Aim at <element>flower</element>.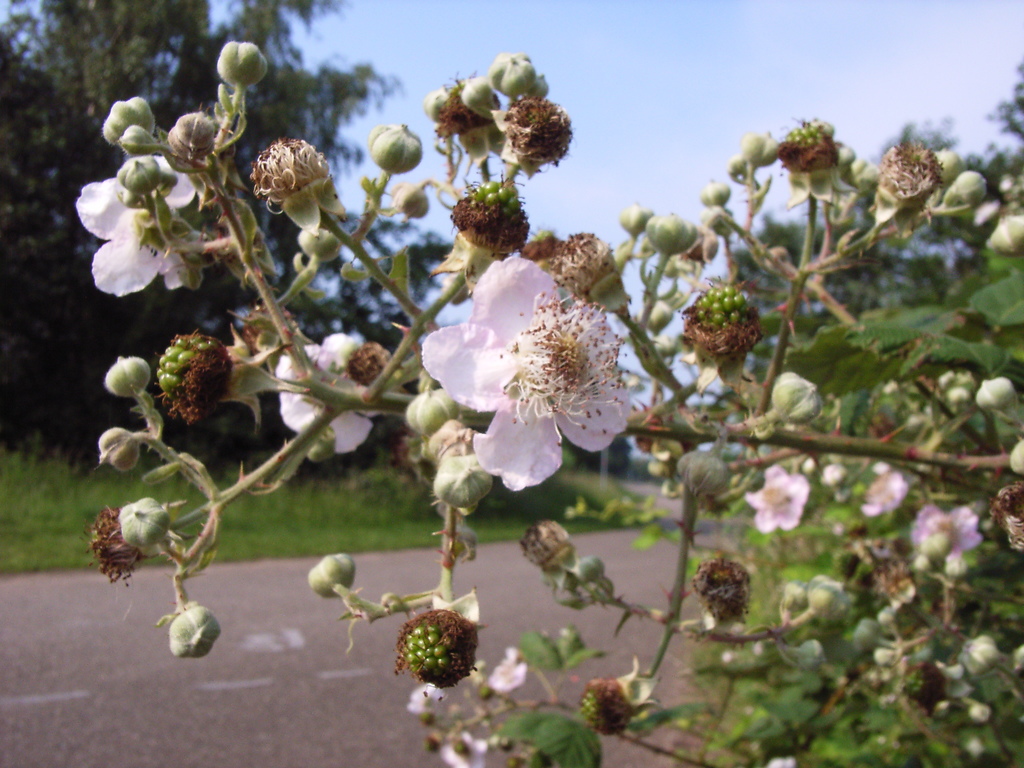
Aimed at {"left": 411, "top": 232, "right": 634, "bottom": 517}.
